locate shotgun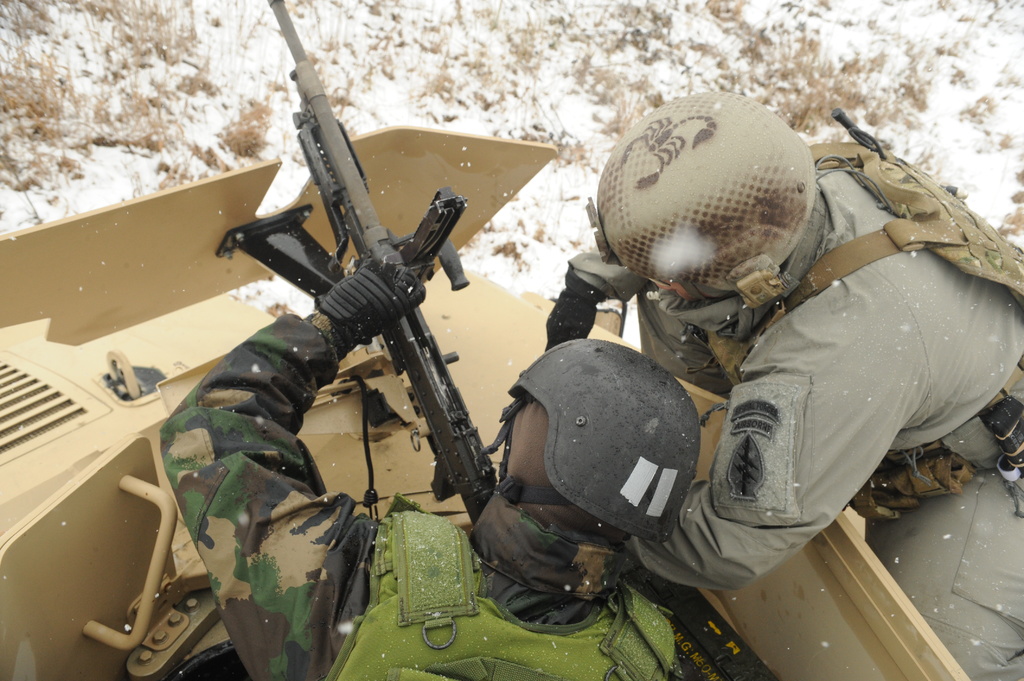
[272, 0, 497, 533]
